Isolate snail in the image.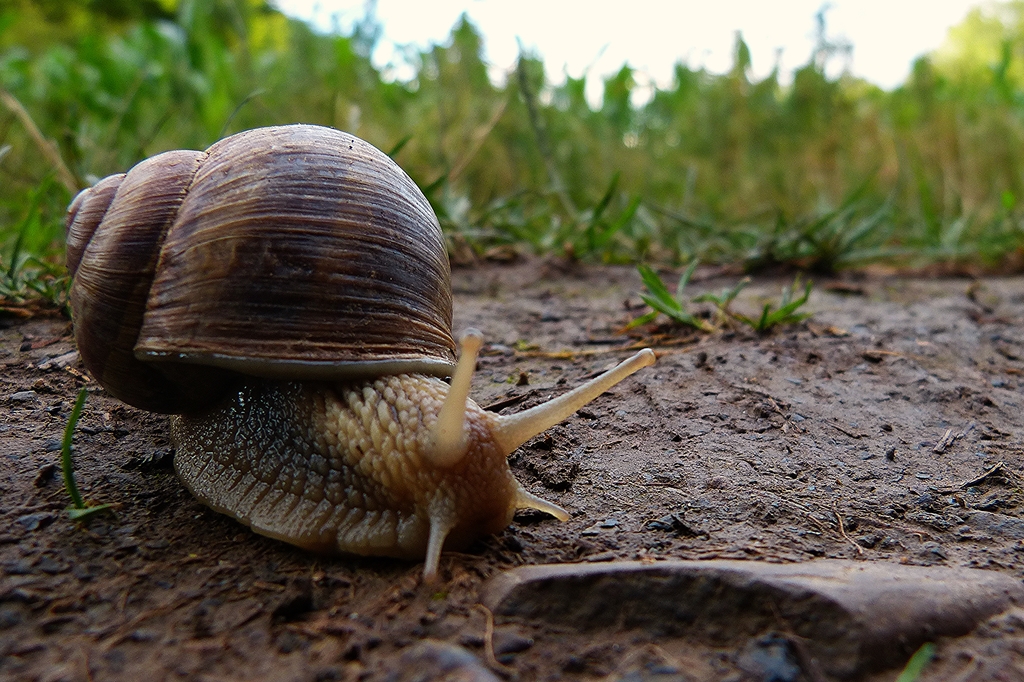
Isolated region: (60,117,662,586).
